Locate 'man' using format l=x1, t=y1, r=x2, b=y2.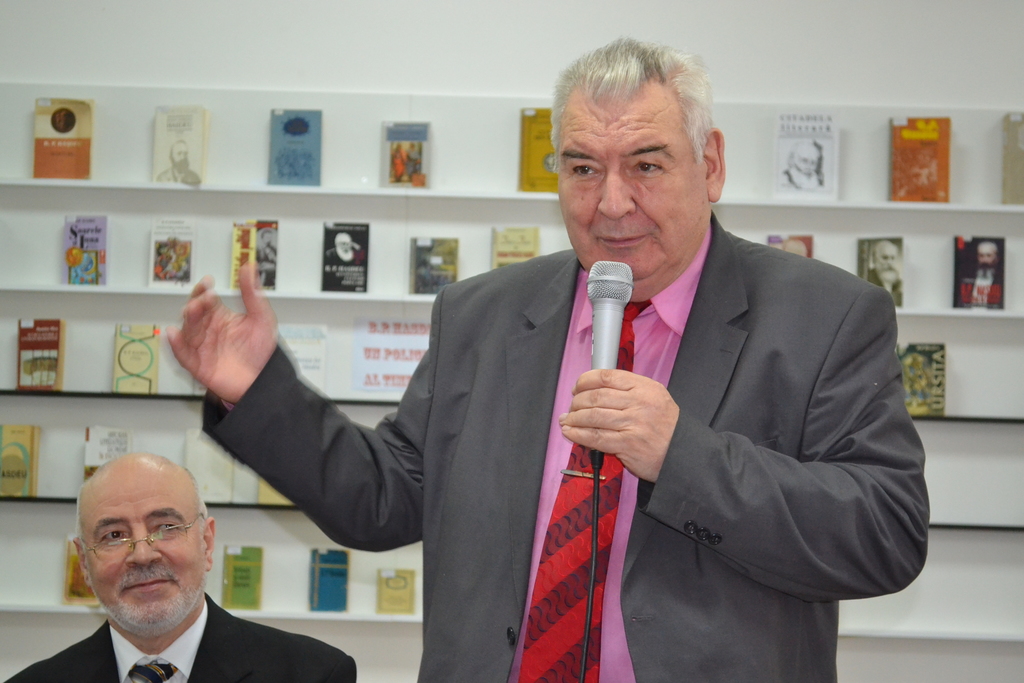
l=163, t=42, r=938, b=682.
